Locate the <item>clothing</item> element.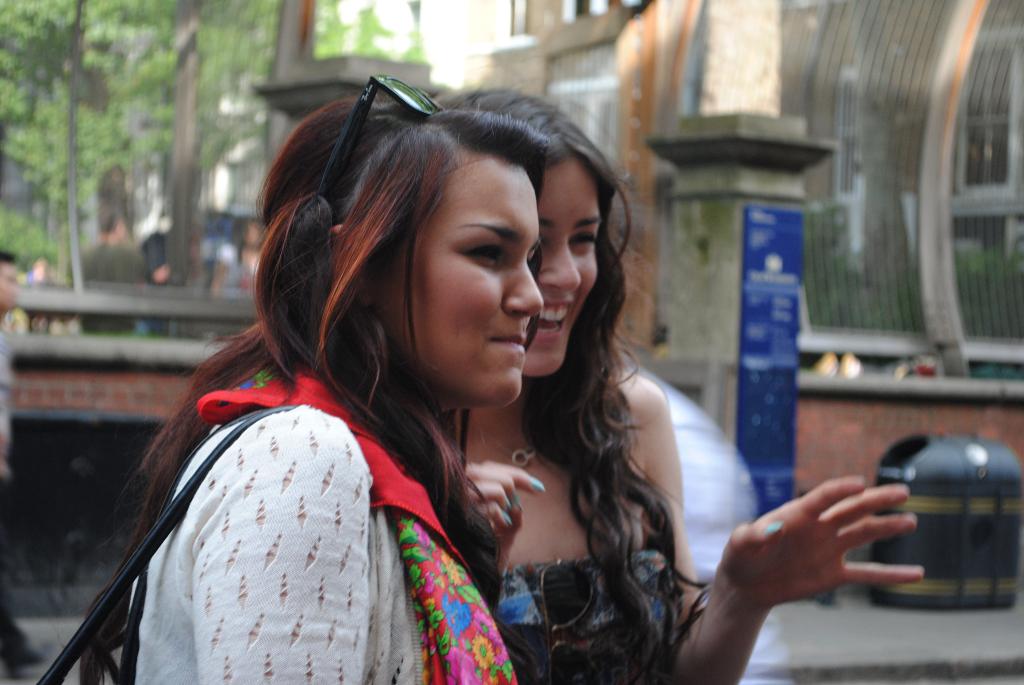
Element bbox: region(477, 539, 666, 684).
